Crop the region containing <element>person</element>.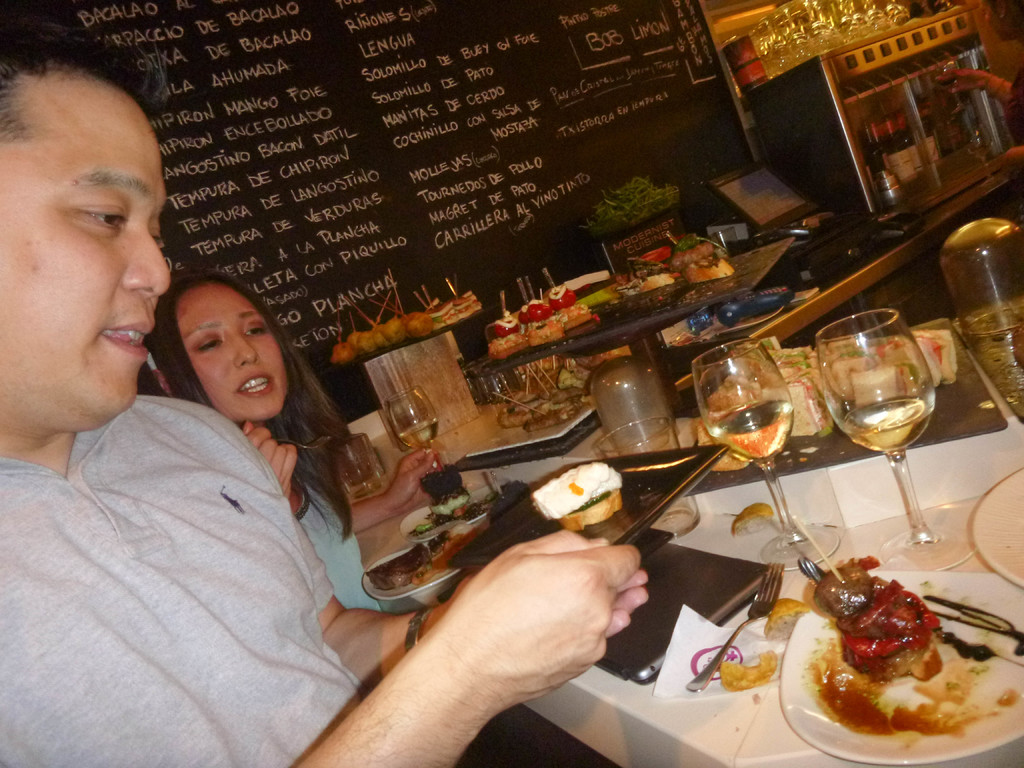
Crop region: [138,261,449,610].
